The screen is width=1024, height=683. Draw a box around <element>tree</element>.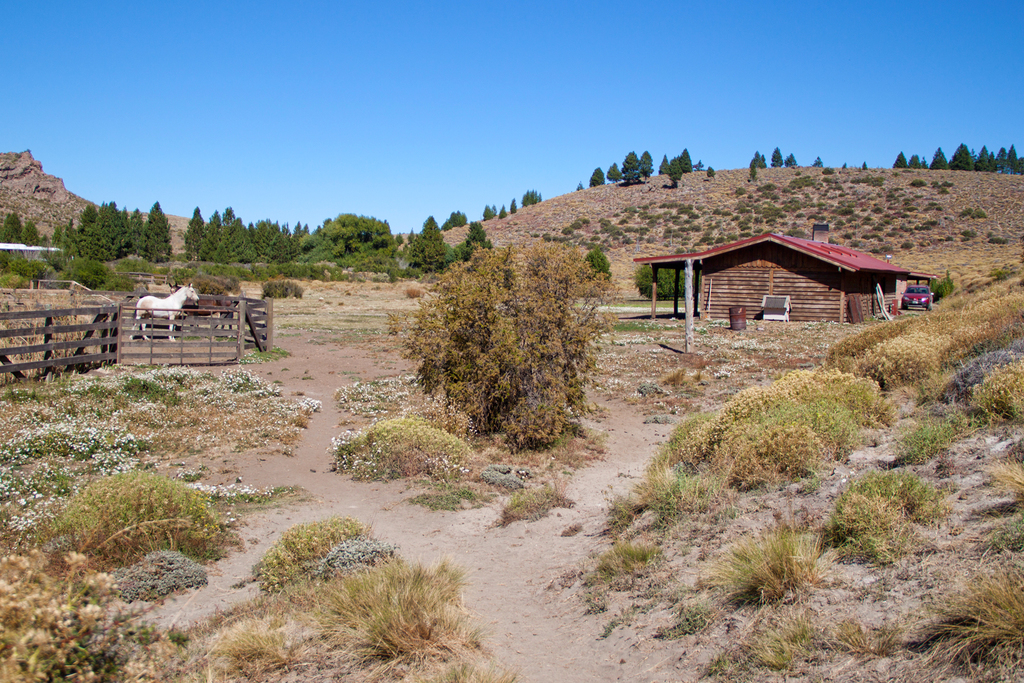
[x1=61, y1=218, x2=76, y2=255].
